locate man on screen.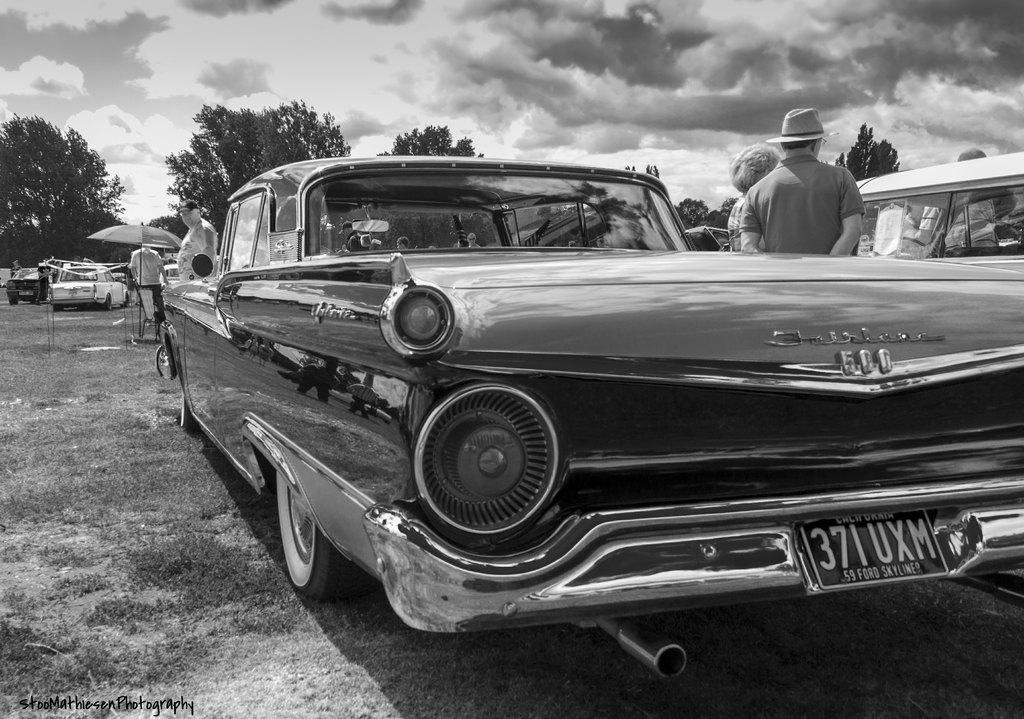
On screen at 132:246:168:322.
